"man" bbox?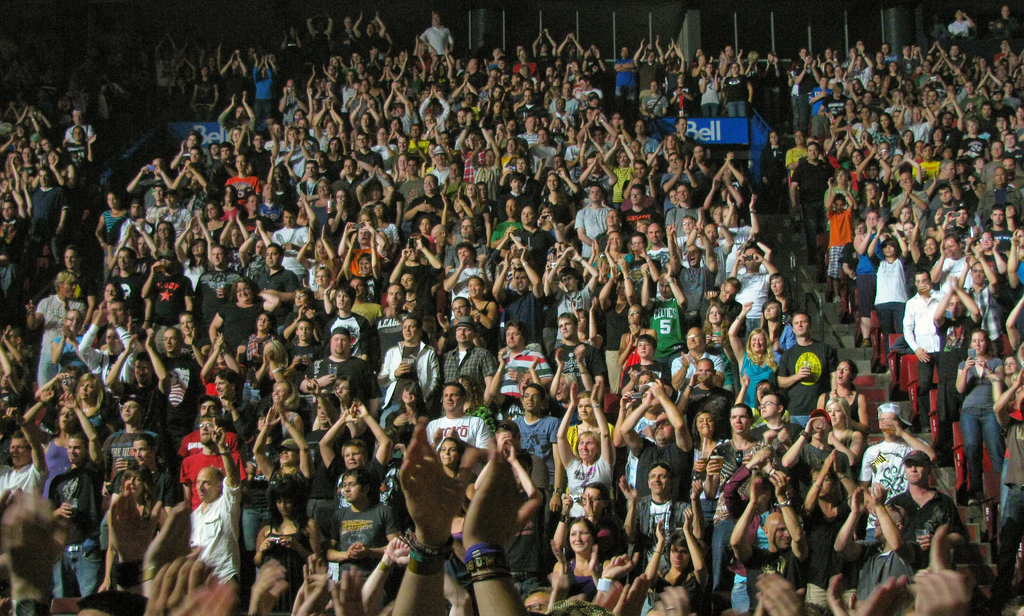
[621,159,656,196]
